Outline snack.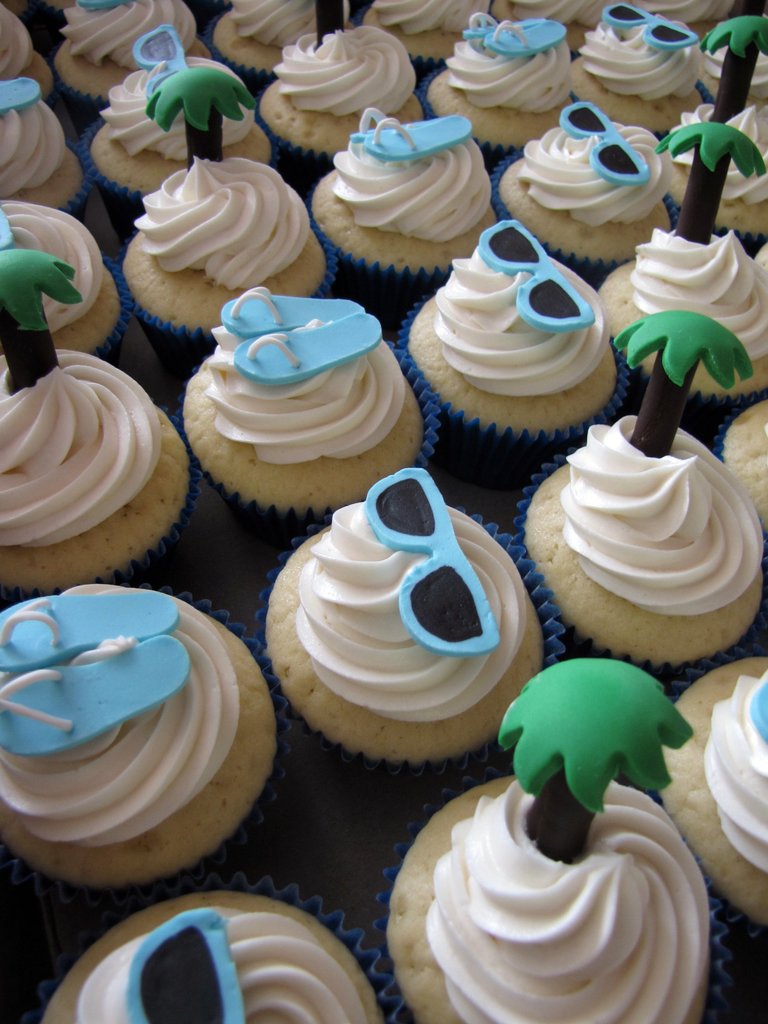
Outline: 520 309 763 664.
